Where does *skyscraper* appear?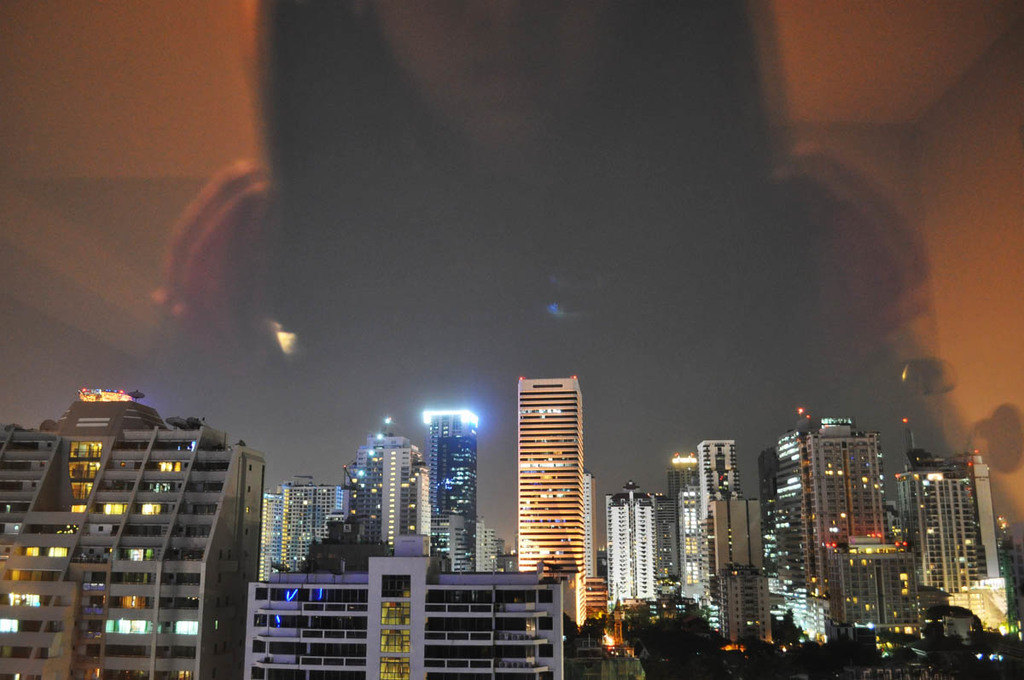
Appears at [left=613, top=479, right=655, bottom=606].
